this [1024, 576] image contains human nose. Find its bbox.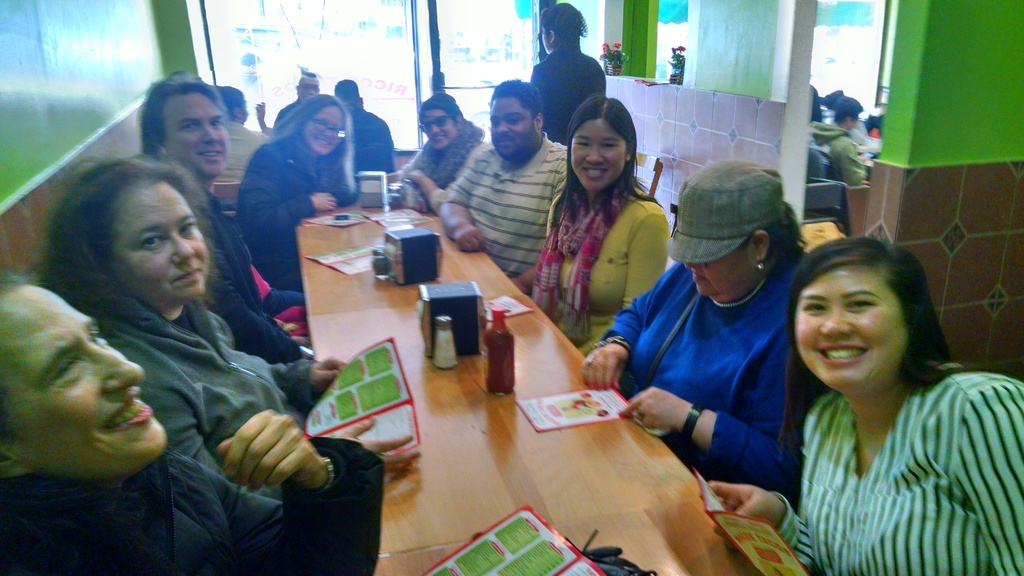
<box>493,118,511,136</box>.
